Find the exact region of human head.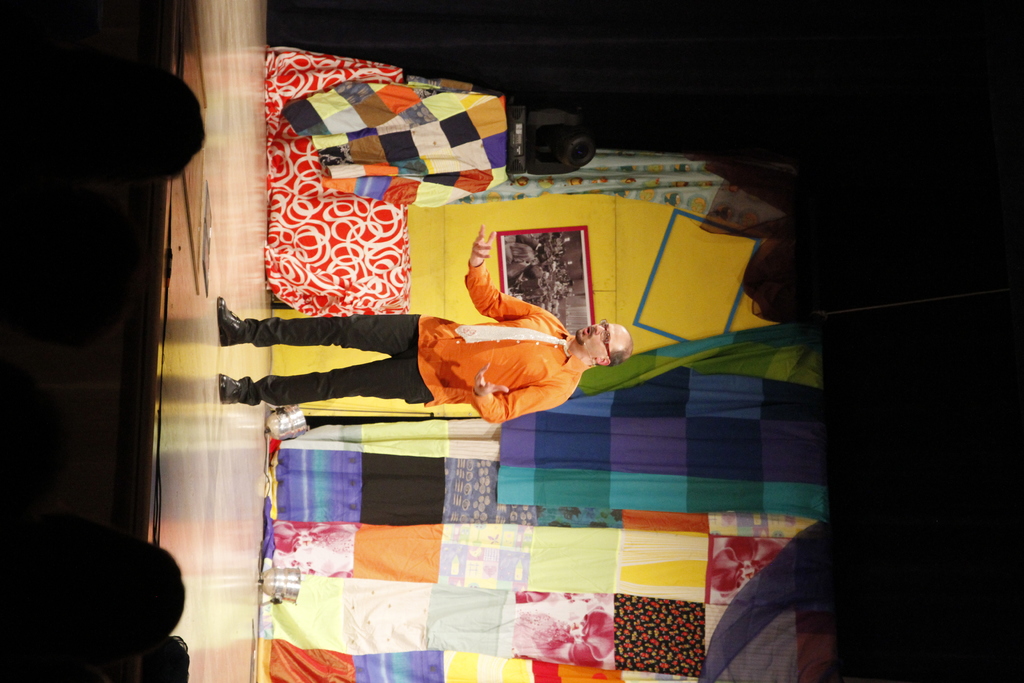
Exact region: [left=570, top=317, right=636, bottom=380].
